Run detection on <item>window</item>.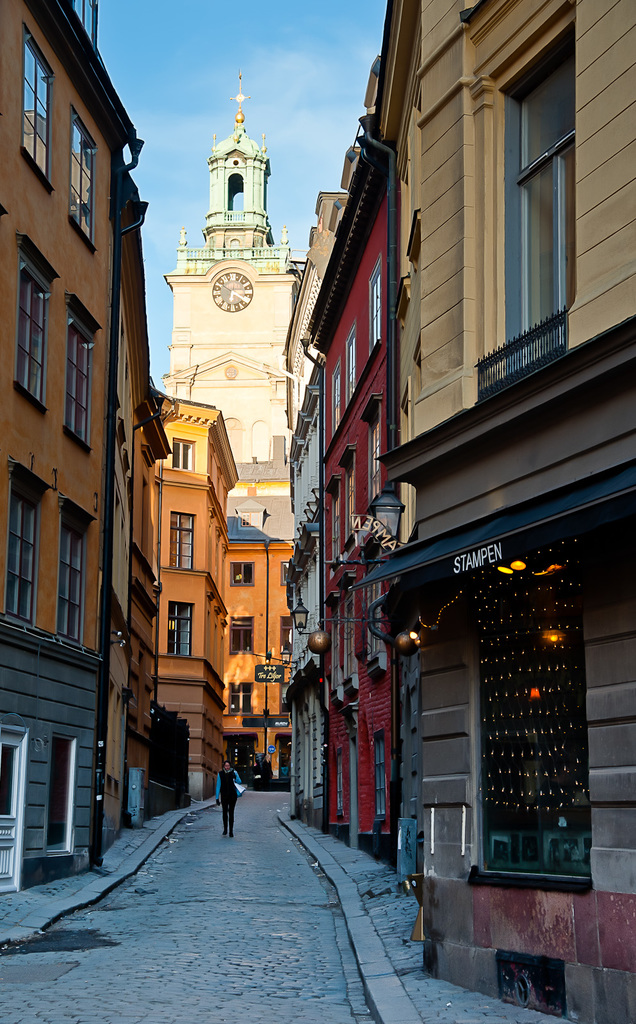
Result: region(167, 513, 195, 569).
